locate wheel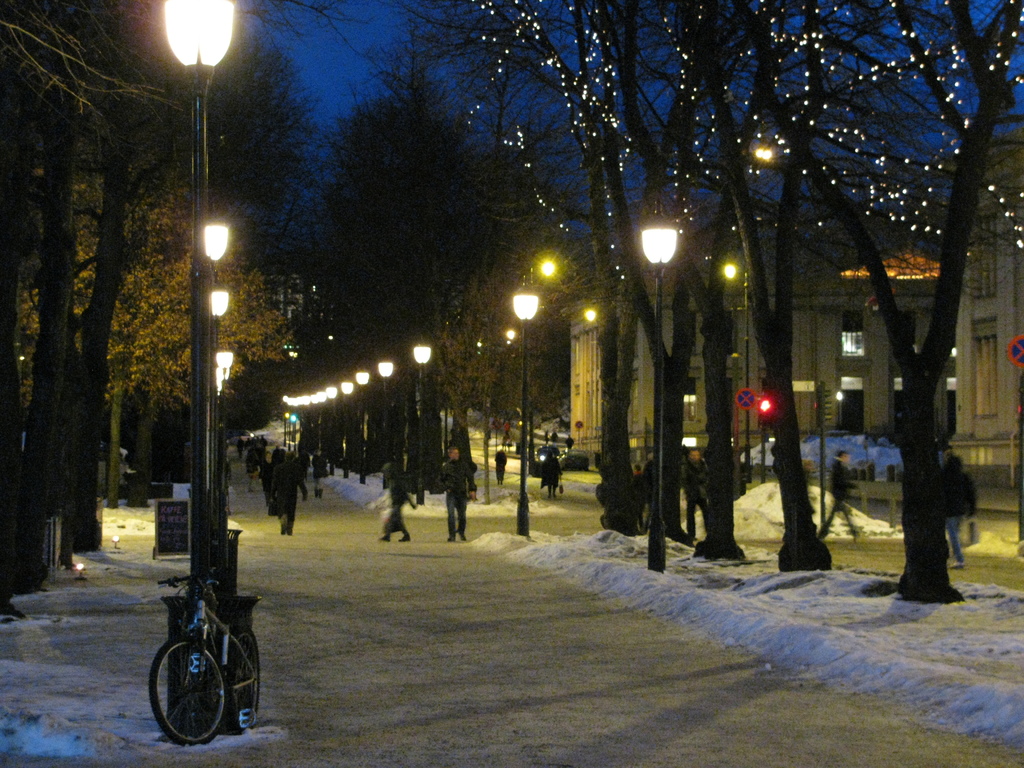
152:636:230:749
